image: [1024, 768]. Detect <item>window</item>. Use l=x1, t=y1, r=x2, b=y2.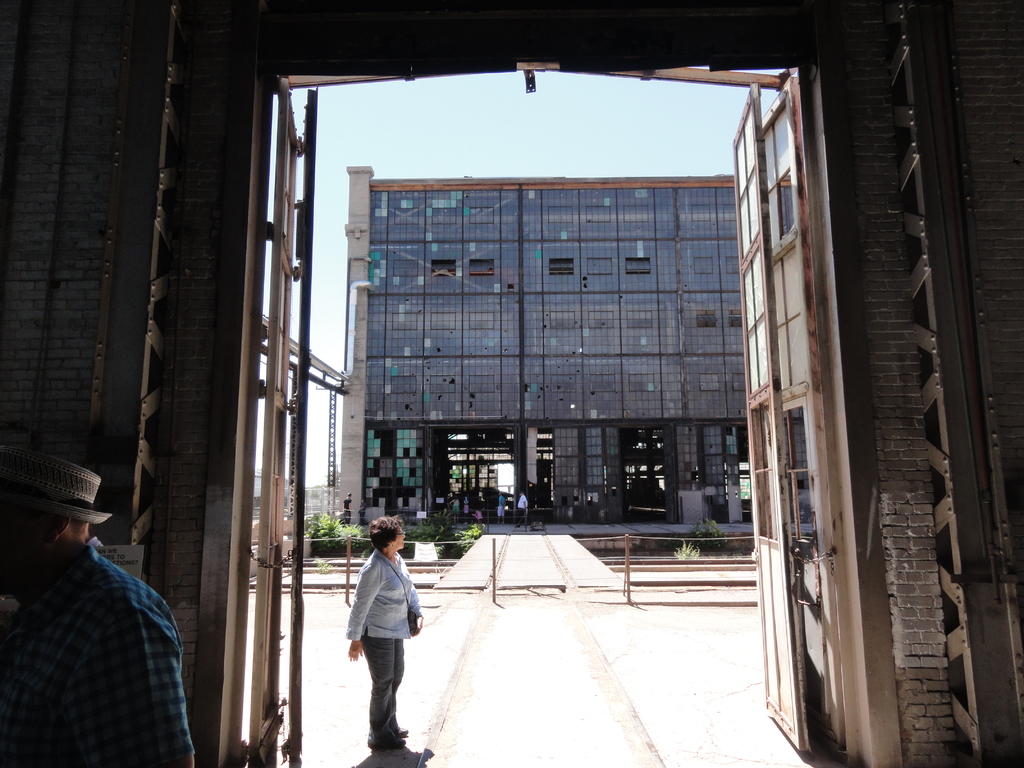
l=729, t=308, r=740, b=325.
